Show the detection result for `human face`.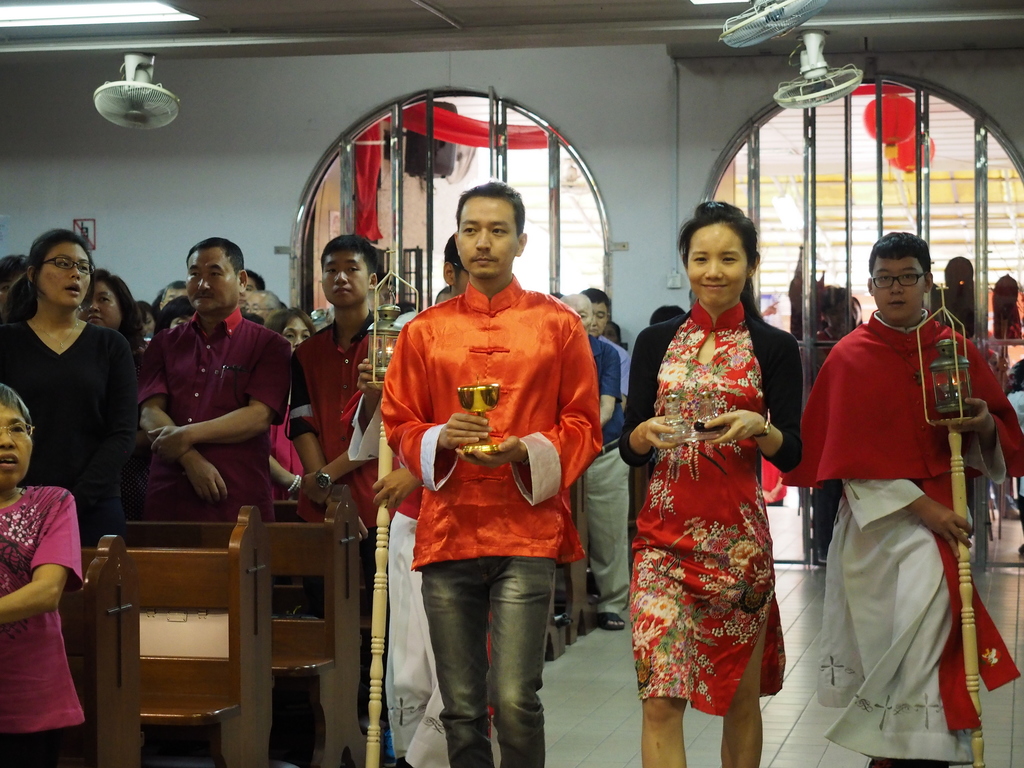
region(458, 196, 518, 285).
